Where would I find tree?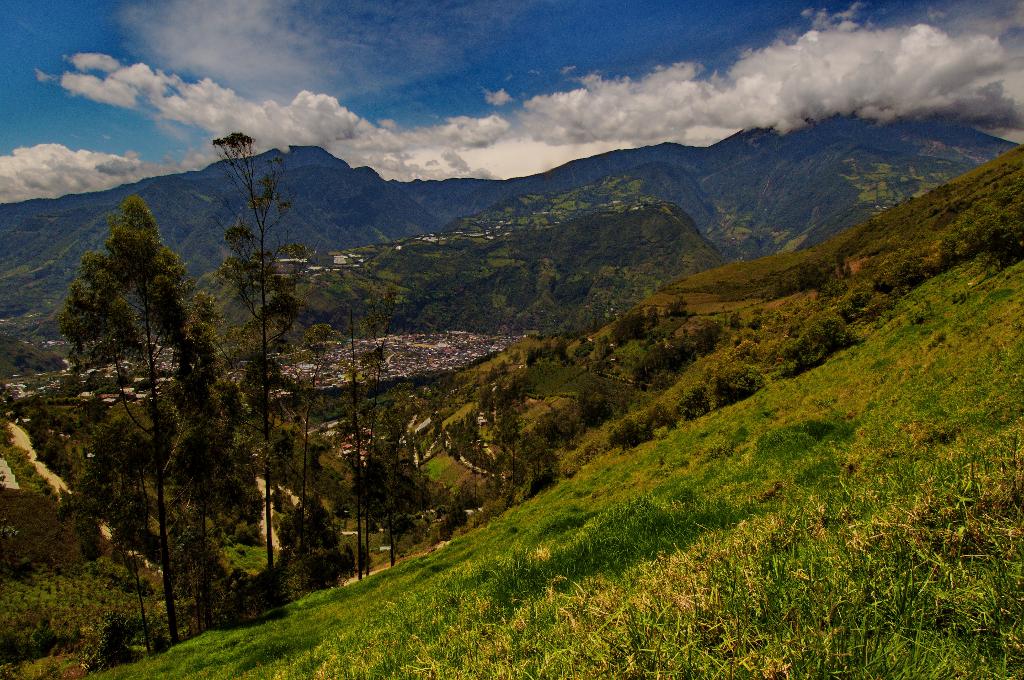
At rect(716, 376, 744, 416).
